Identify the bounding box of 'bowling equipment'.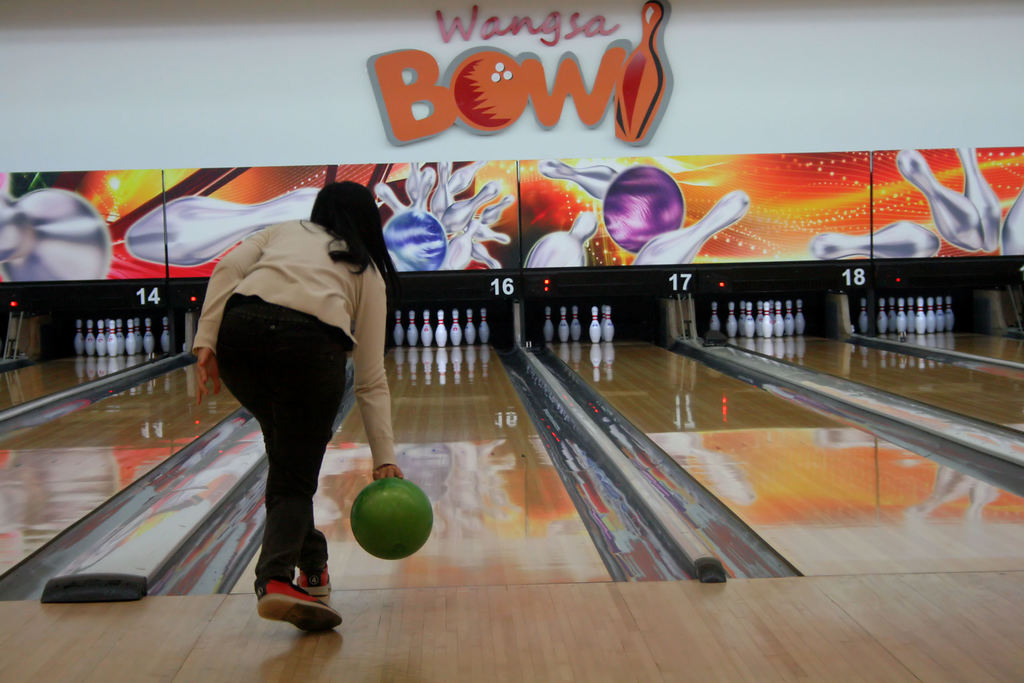
pyautogui.locateOnScreen(447, 309, 465, 344).
